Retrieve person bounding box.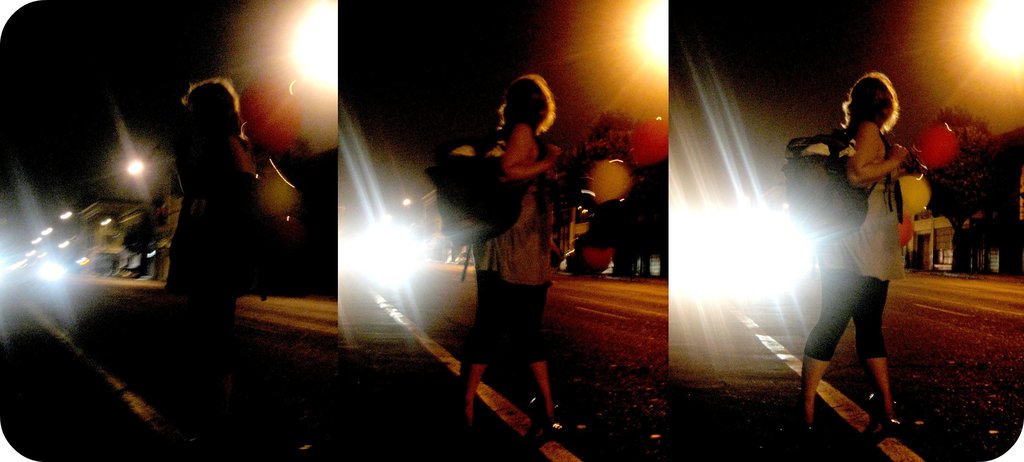
Bounding box: (left=459, top=73, right=590, bottom=438).
